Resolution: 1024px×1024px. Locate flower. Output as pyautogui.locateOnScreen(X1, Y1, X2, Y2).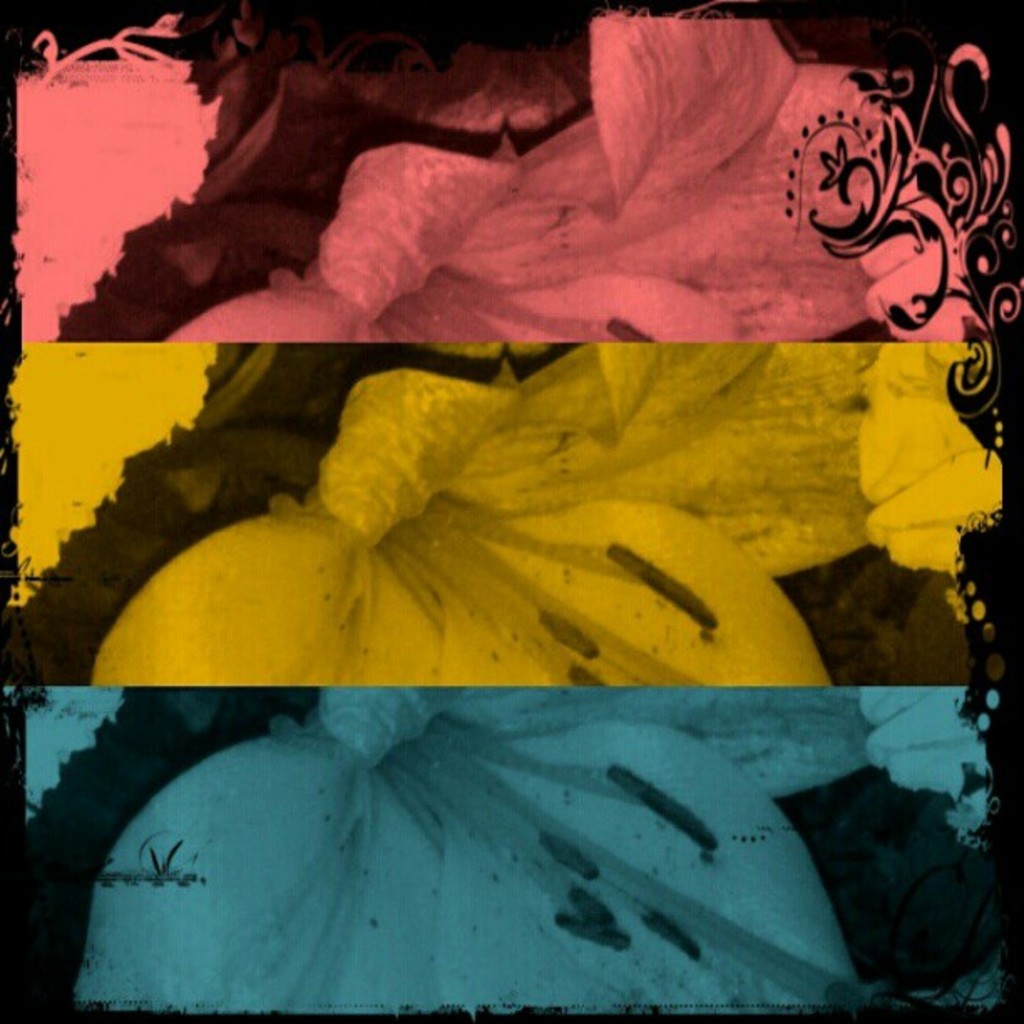
pyautogui.locateOnScreen(166, 8, 992, 343).
